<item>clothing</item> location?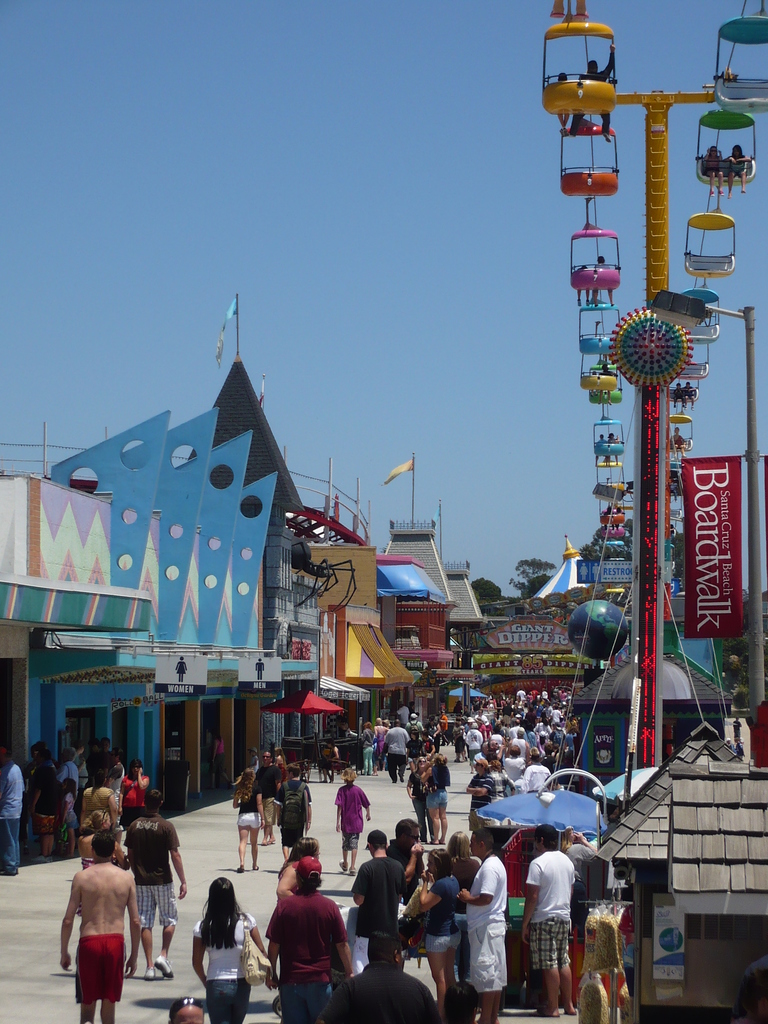
region(235, 790, 266, 828)
